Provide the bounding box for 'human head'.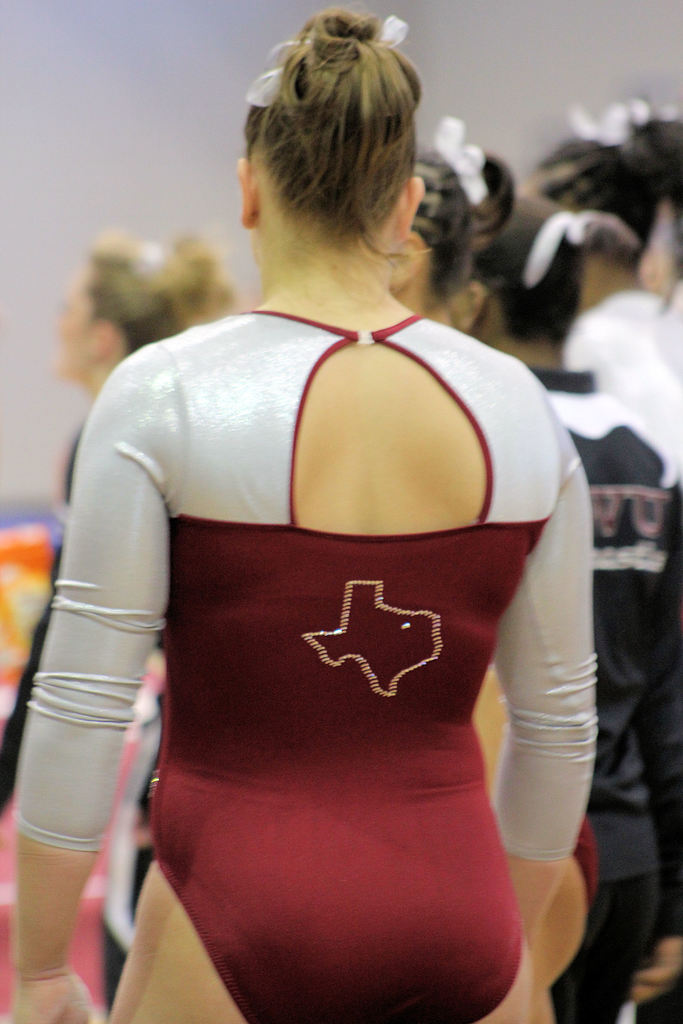
x1=51 y1=225 x2=229 y2=383.
